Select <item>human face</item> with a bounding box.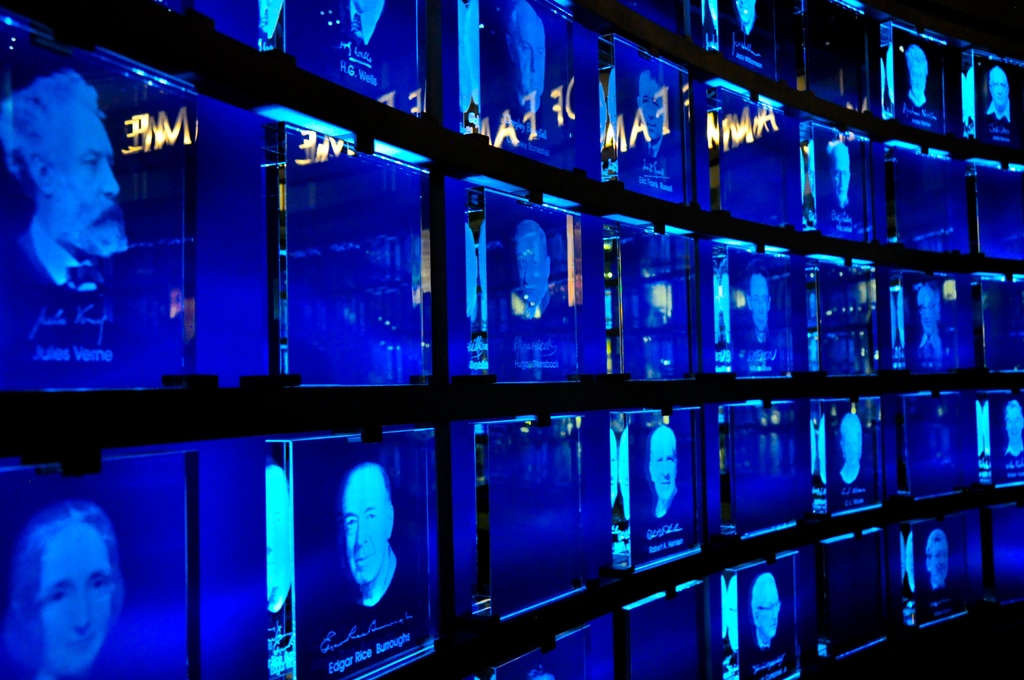
<box>56,114,127,251</box>.
